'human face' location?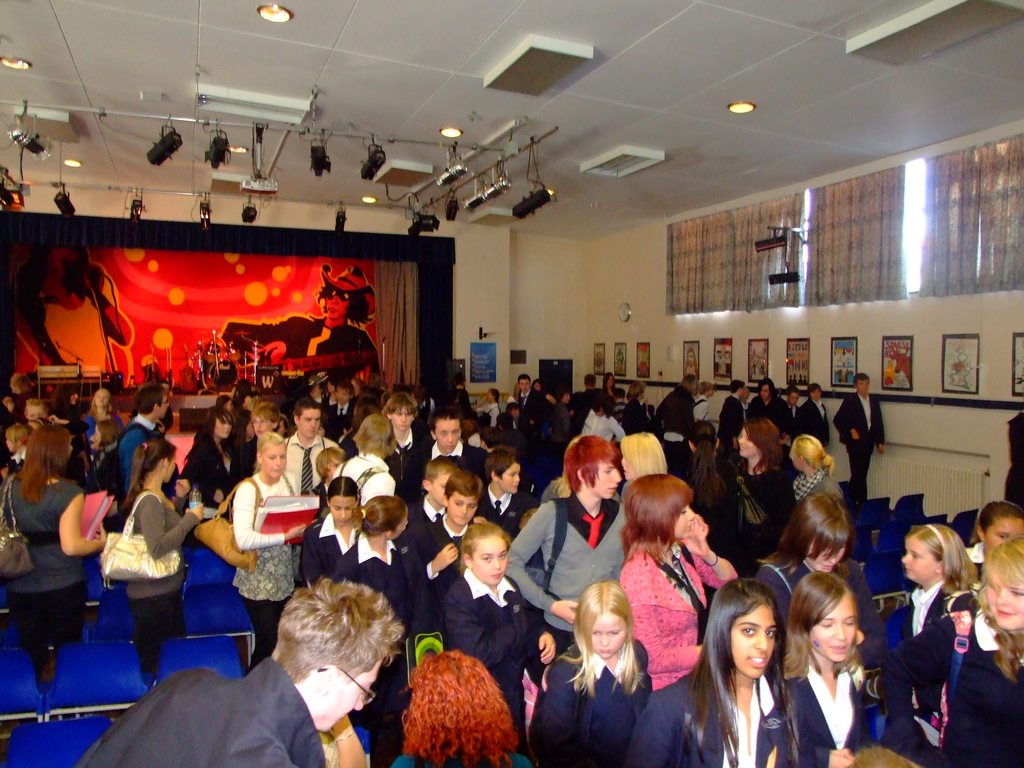
[x1=588, y1=459, x2=621, y2=500]
